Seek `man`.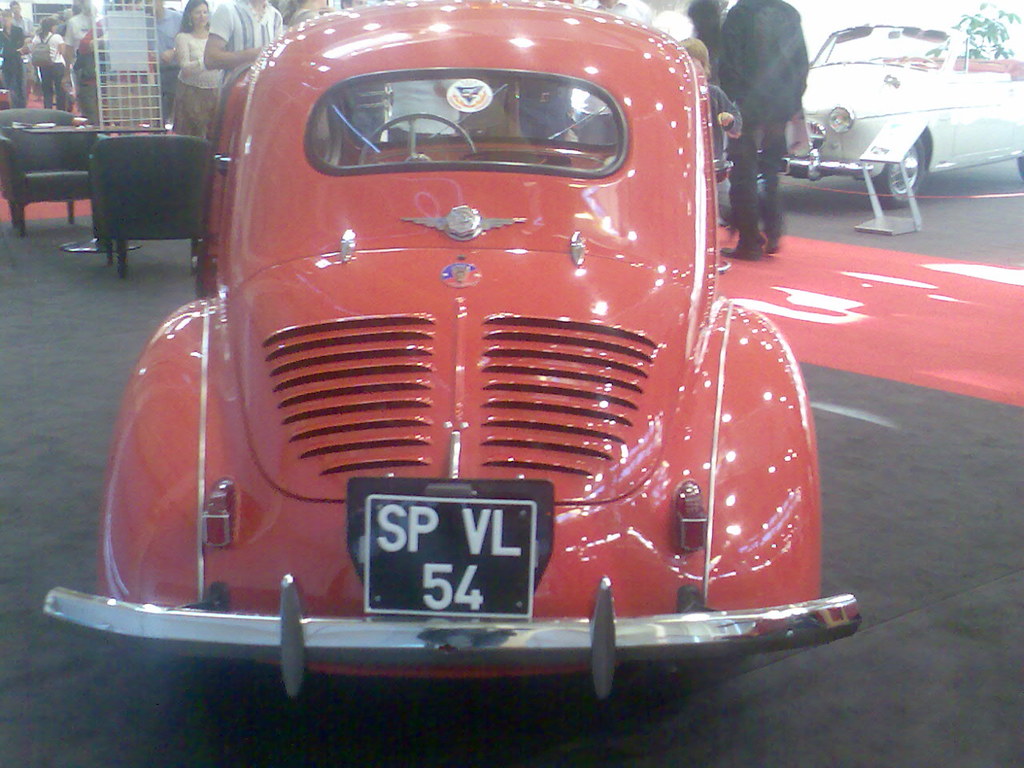
145,0,182,126.
